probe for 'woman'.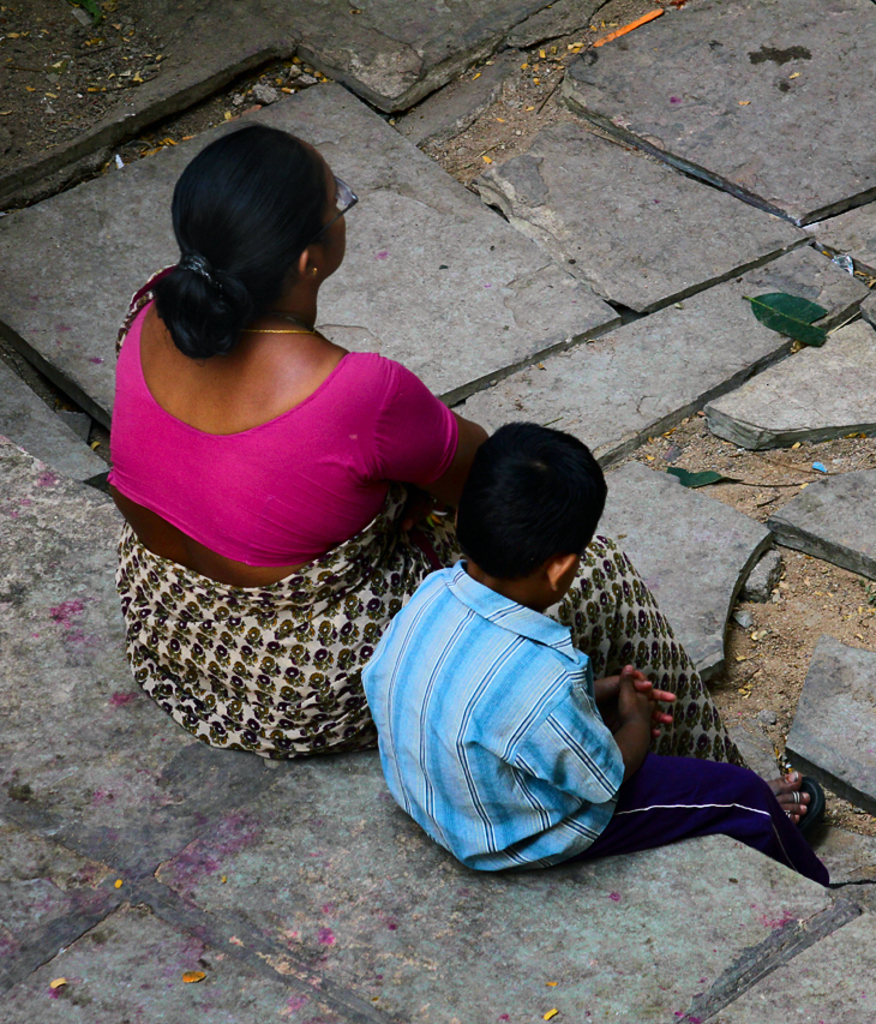
Probe result: locate(110, 115, 749, 770).
